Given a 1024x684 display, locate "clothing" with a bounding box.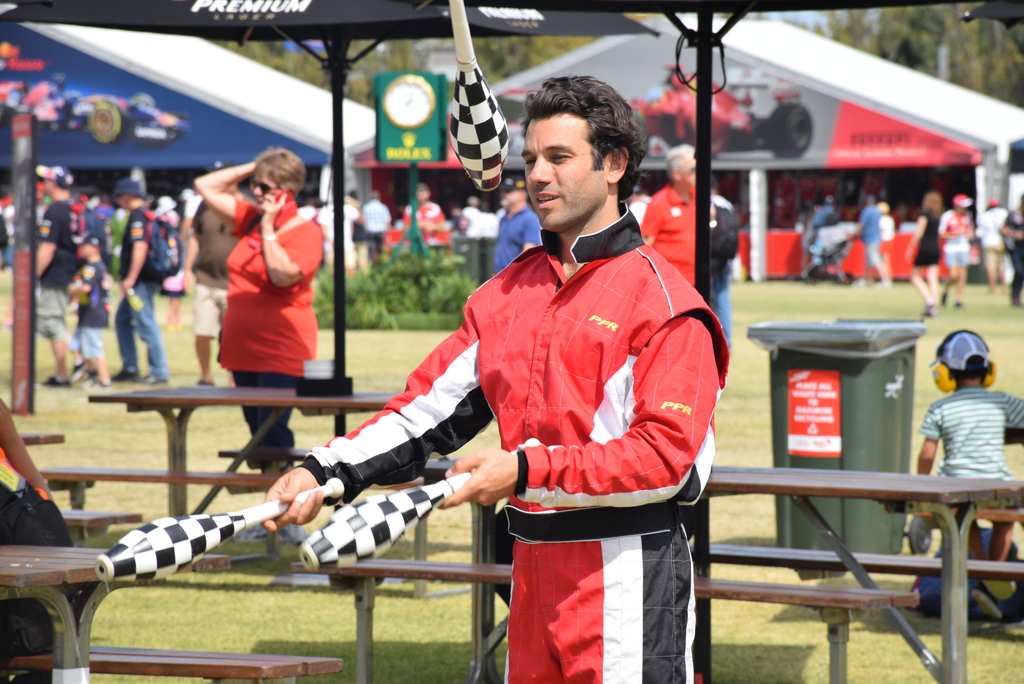
Located: (x1=909, y1=392, x2=1023, y2=546).
